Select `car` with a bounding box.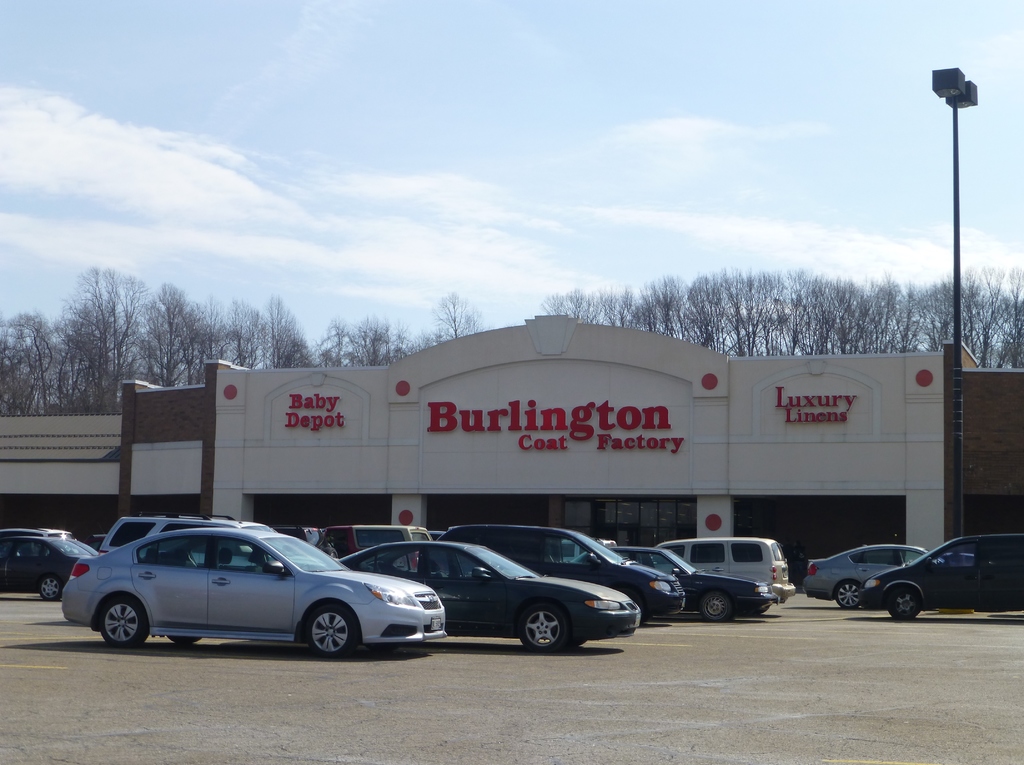
855/529/1023/620.
